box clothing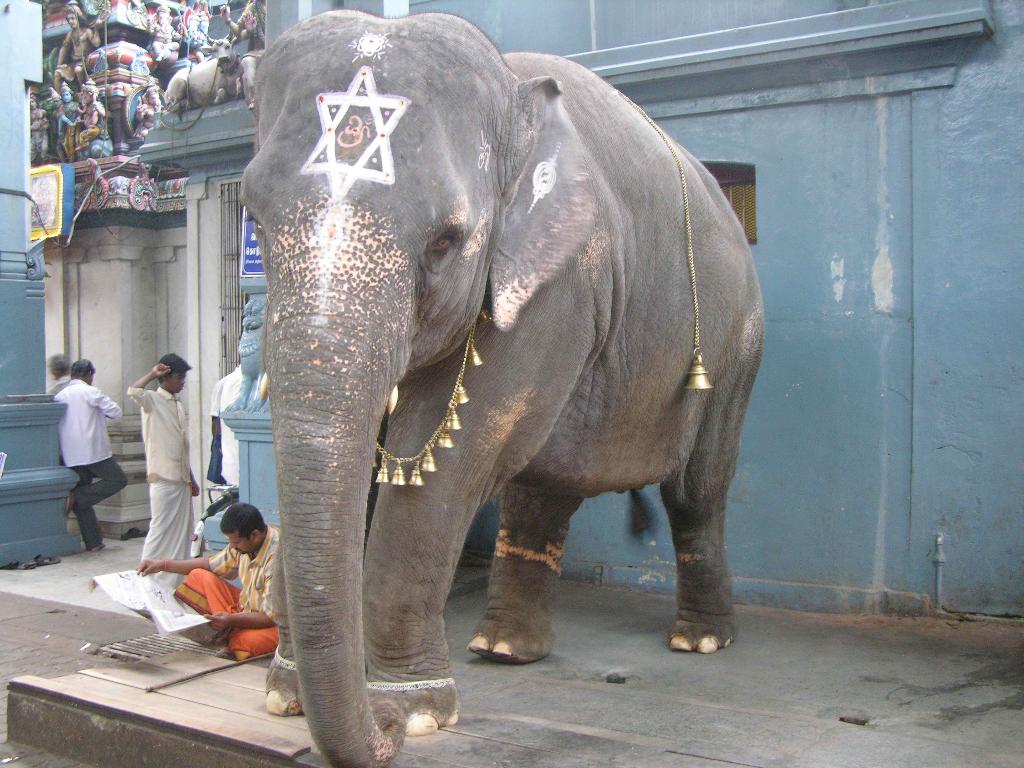
l=178, t=527, r=273, b=669
